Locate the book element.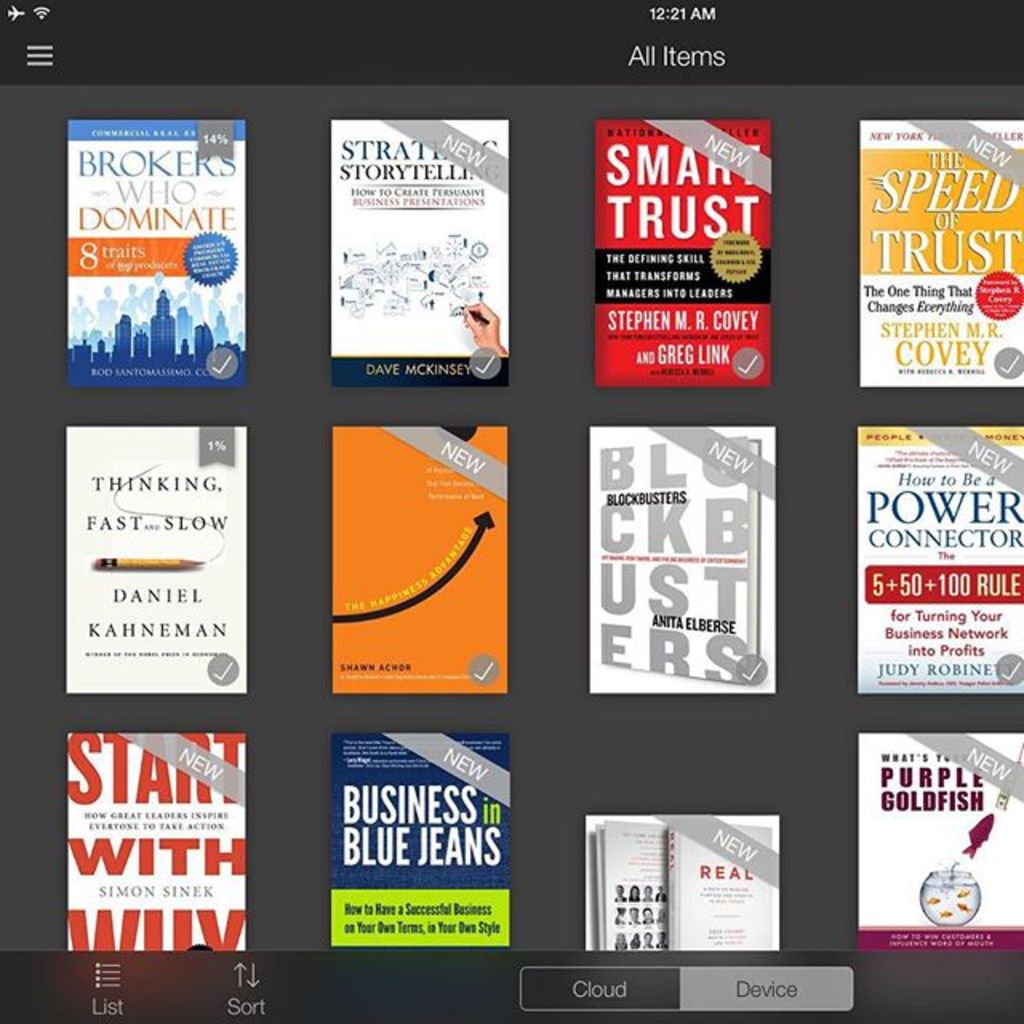
Element bbox: 328/424/507/699.
